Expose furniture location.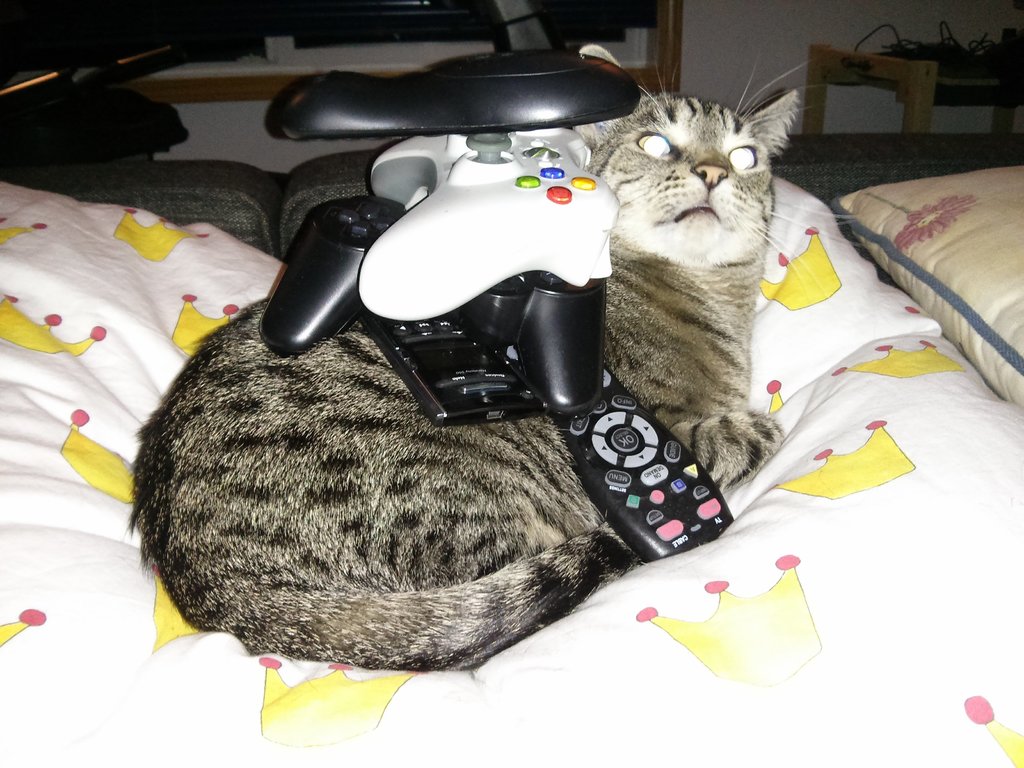
Exposed at bbox(0, 150, 1023, 760).
